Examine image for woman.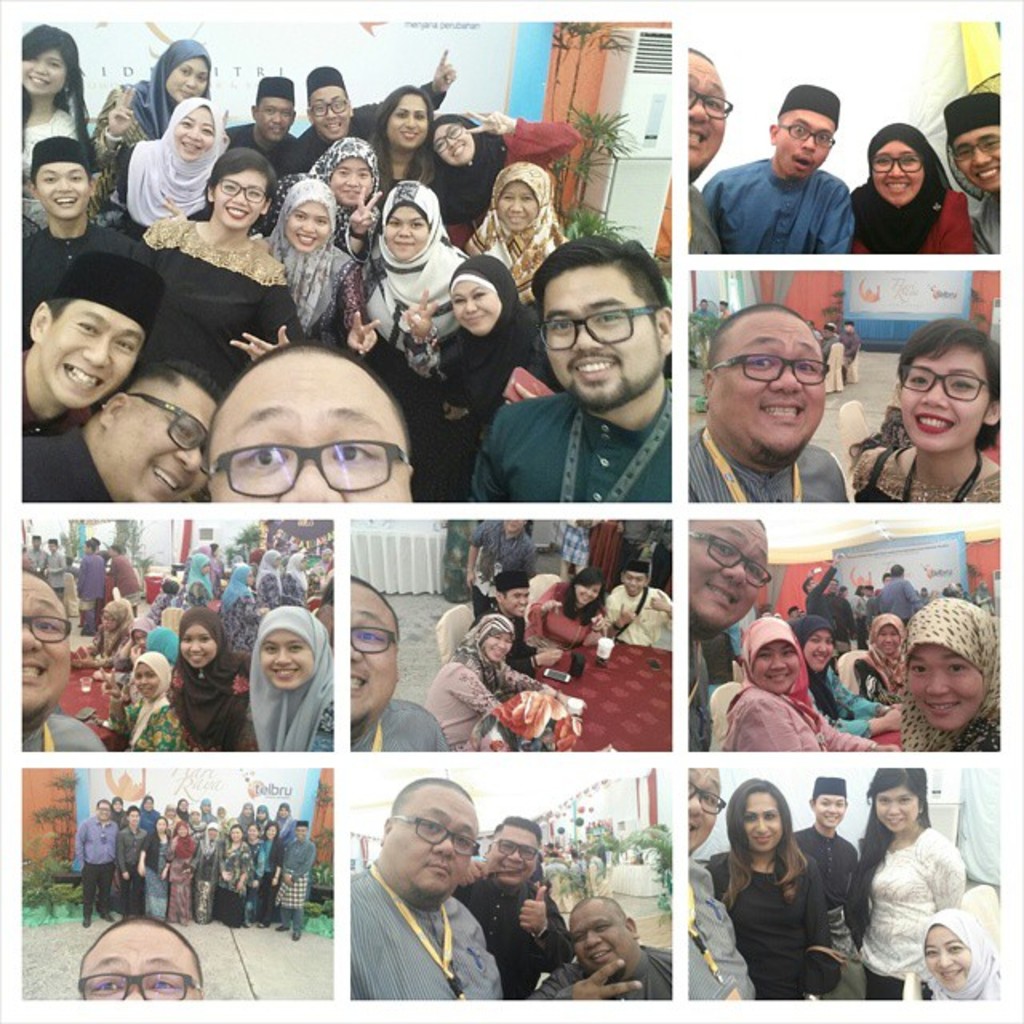
Examination result: bbox=(251, 611, 333, 746).
